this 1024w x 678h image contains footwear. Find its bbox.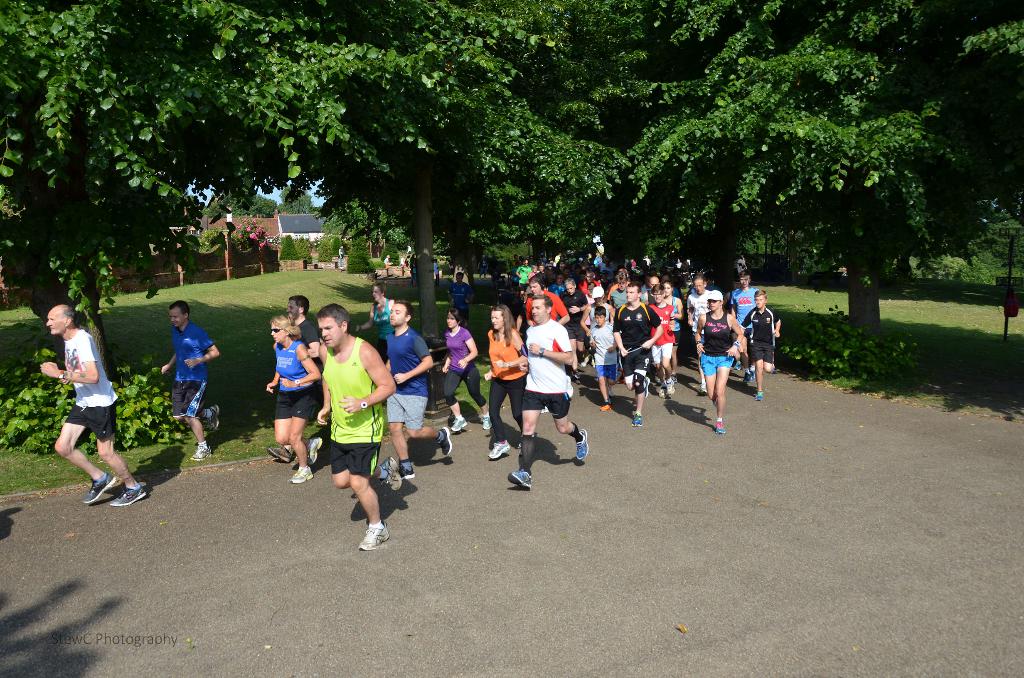
(left=742, top=364, right=757, bottom=383).
